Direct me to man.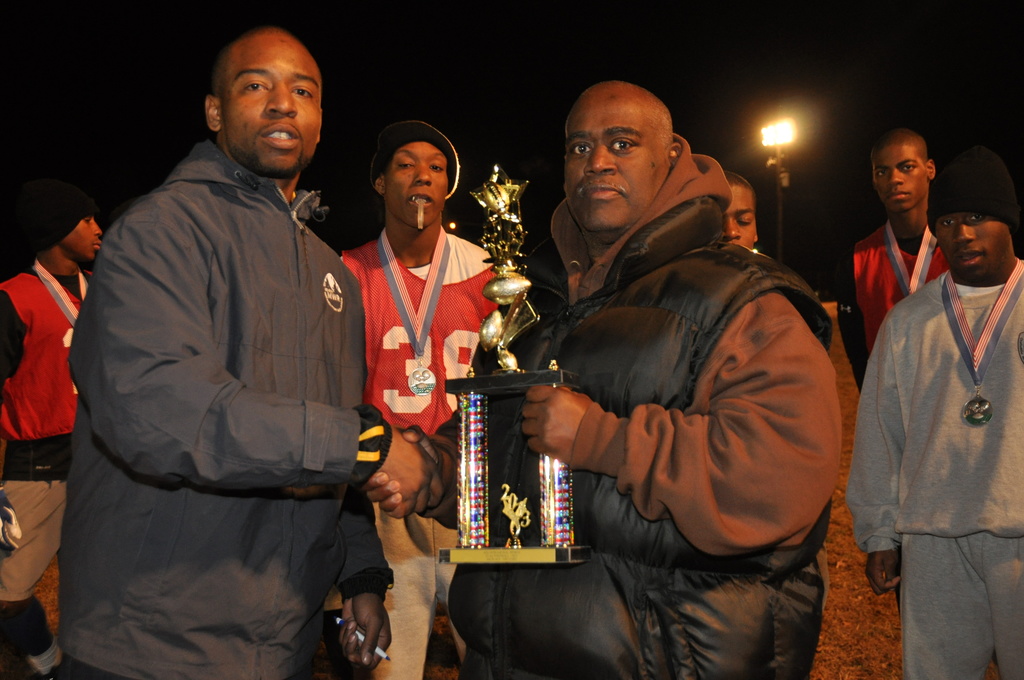
Direction: 372/77/847/679.
